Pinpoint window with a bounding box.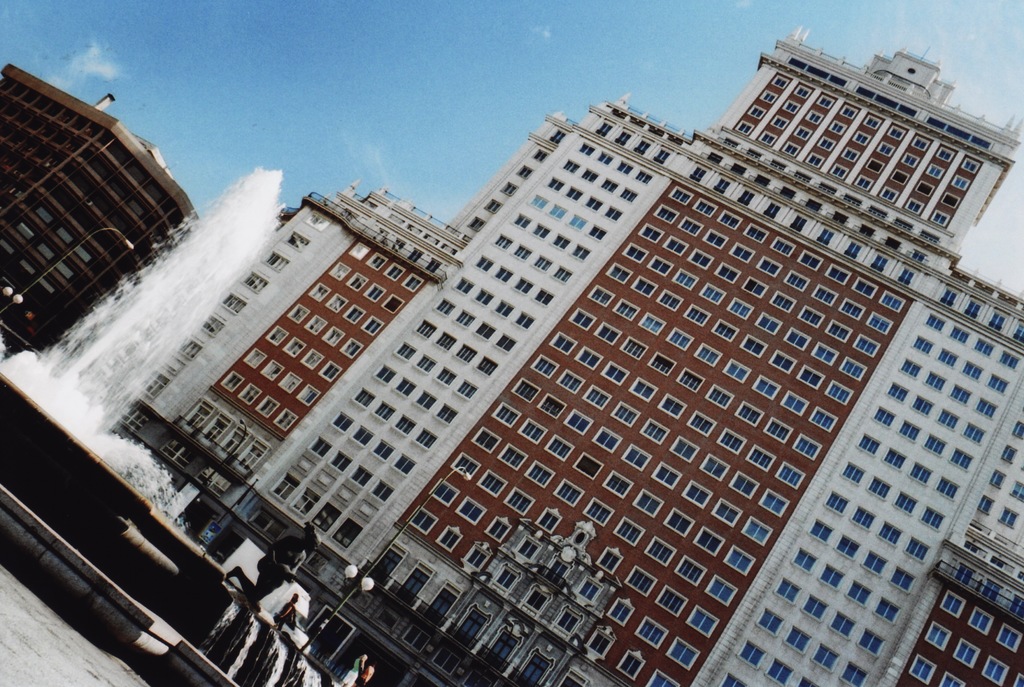
[x1=417, y1=320, x2=434, y2=336].
